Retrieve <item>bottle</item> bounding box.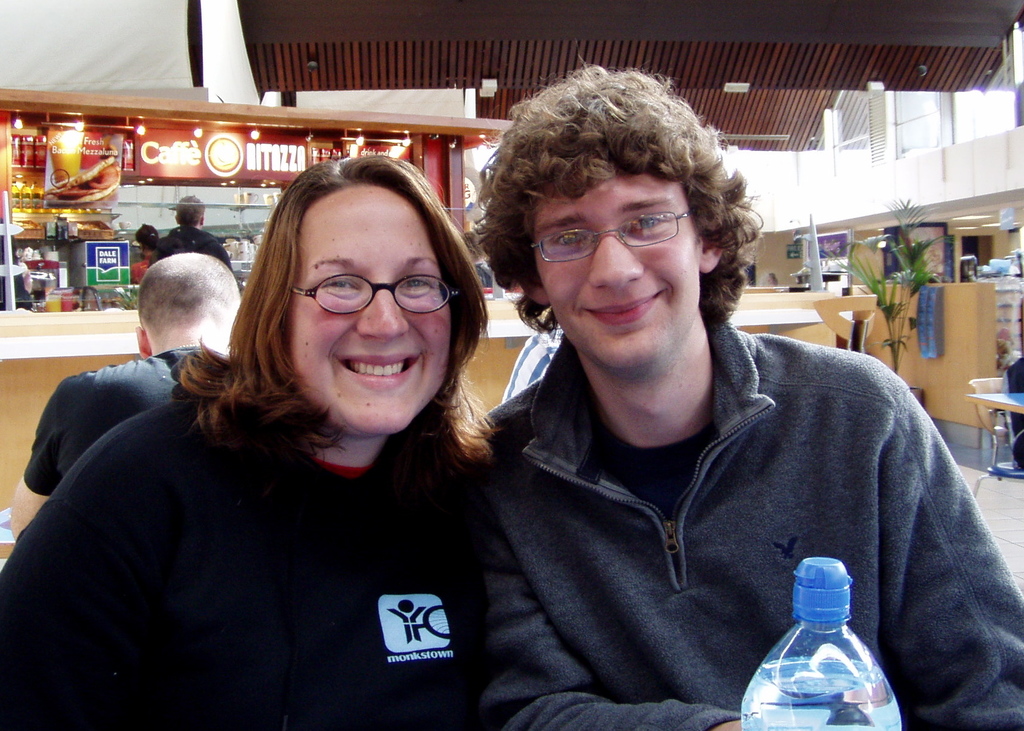
Bounding box: (739,554,900,730).
